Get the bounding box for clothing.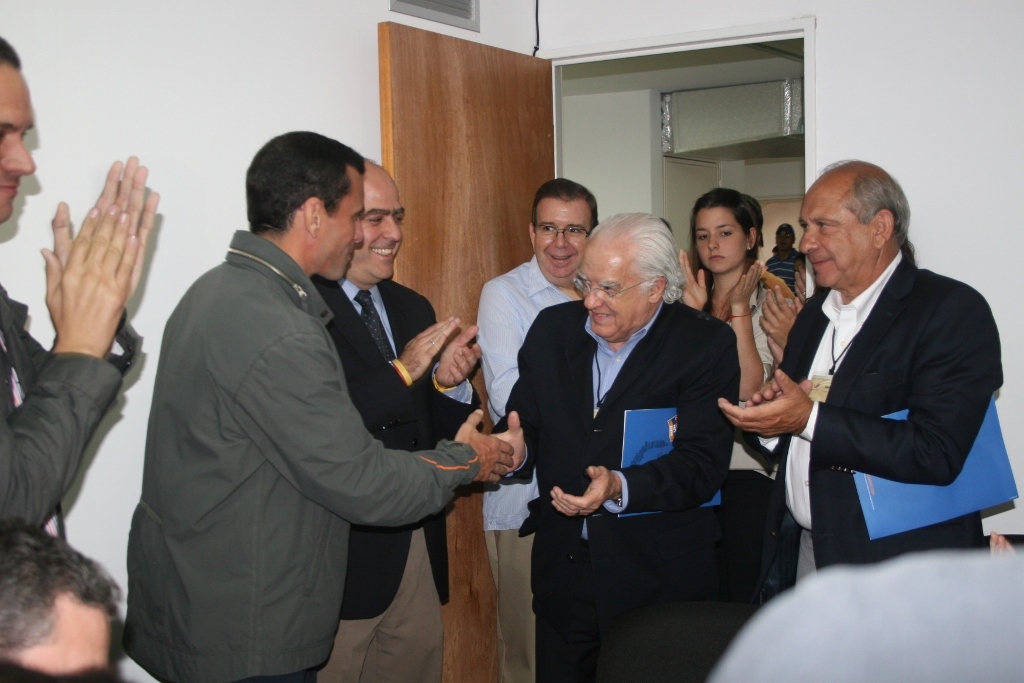
760,197,1004,576.
